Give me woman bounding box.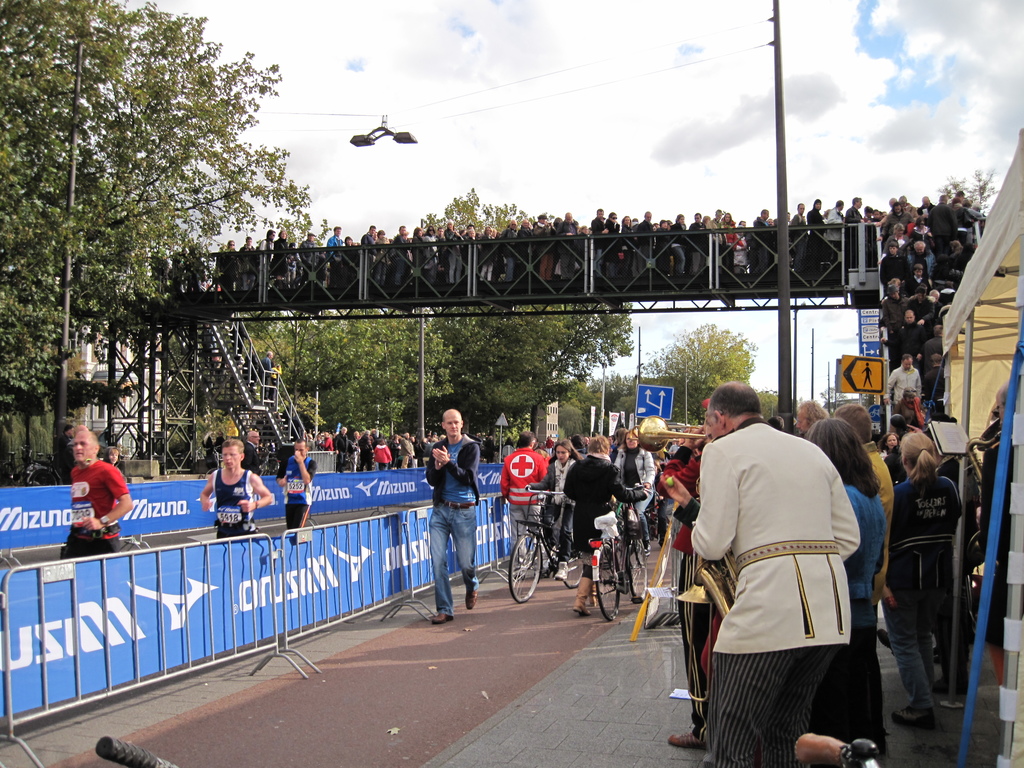
BBox(372, 440, 394, 471).
